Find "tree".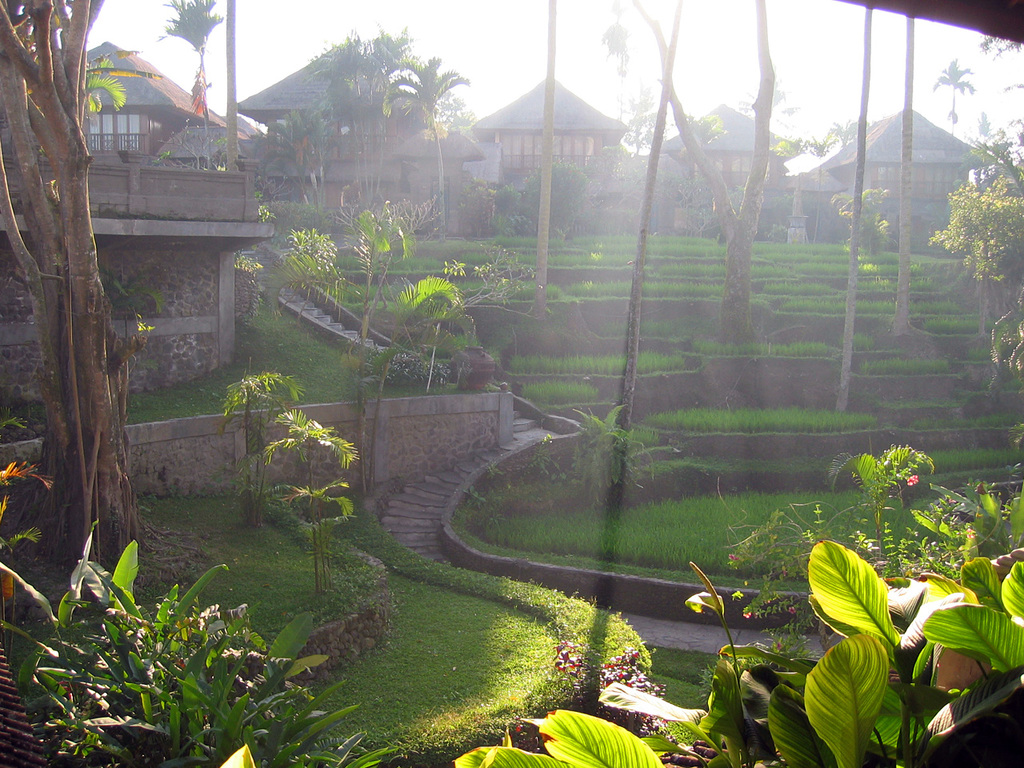
(x1=0, y1=0, x2=204, y2=591).
